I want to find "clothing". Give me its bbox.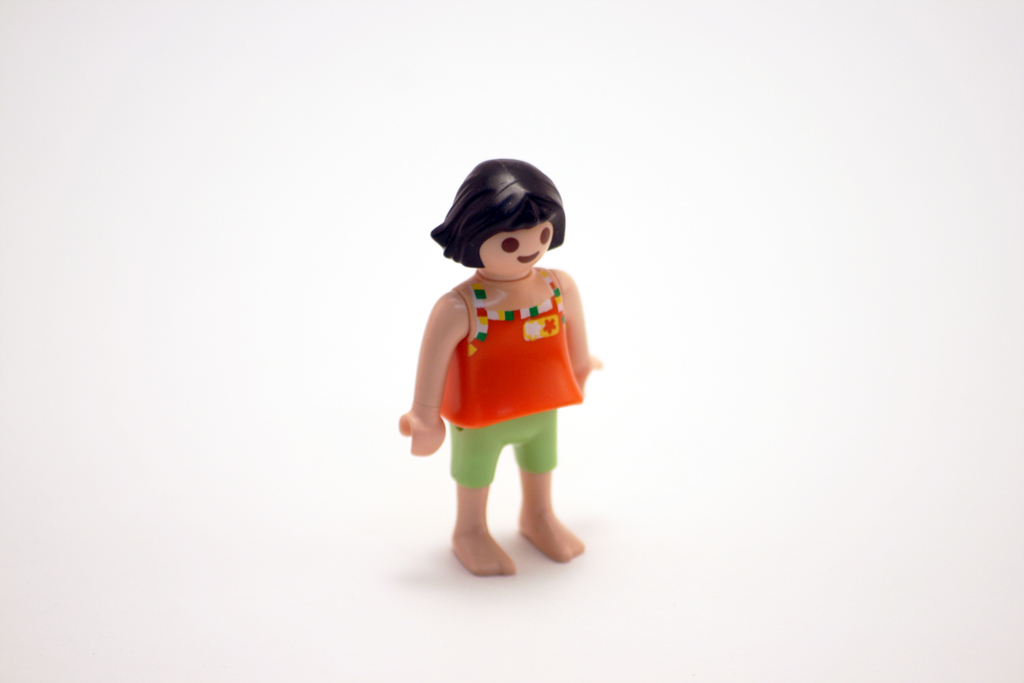
(left=412, top=265, right=602, bottom=448).
